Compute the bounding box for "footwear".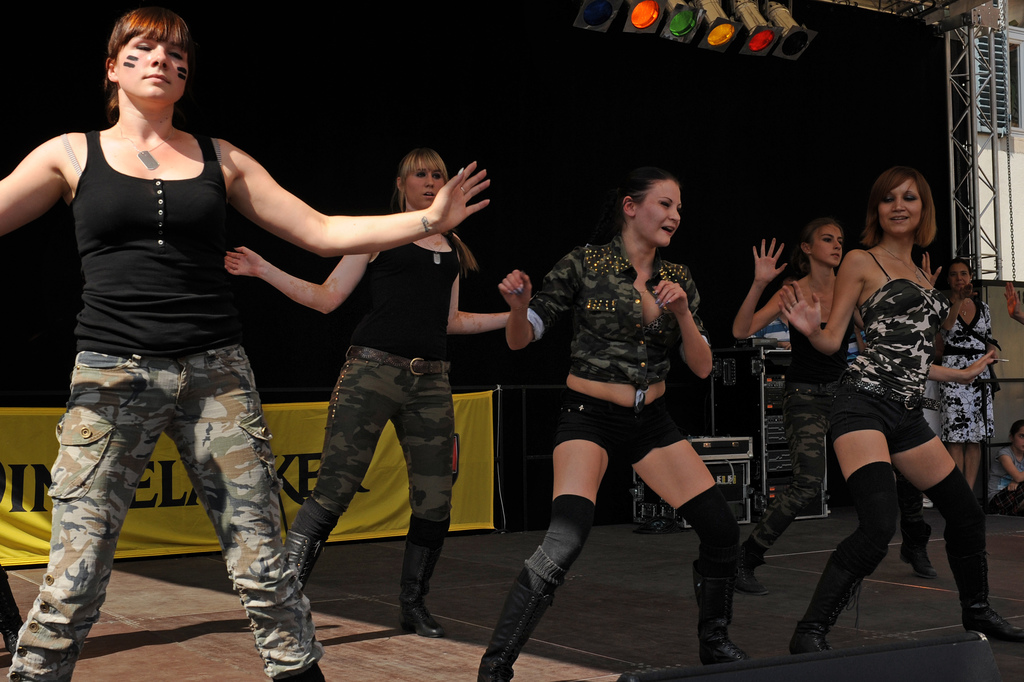
705 560 758 676.
